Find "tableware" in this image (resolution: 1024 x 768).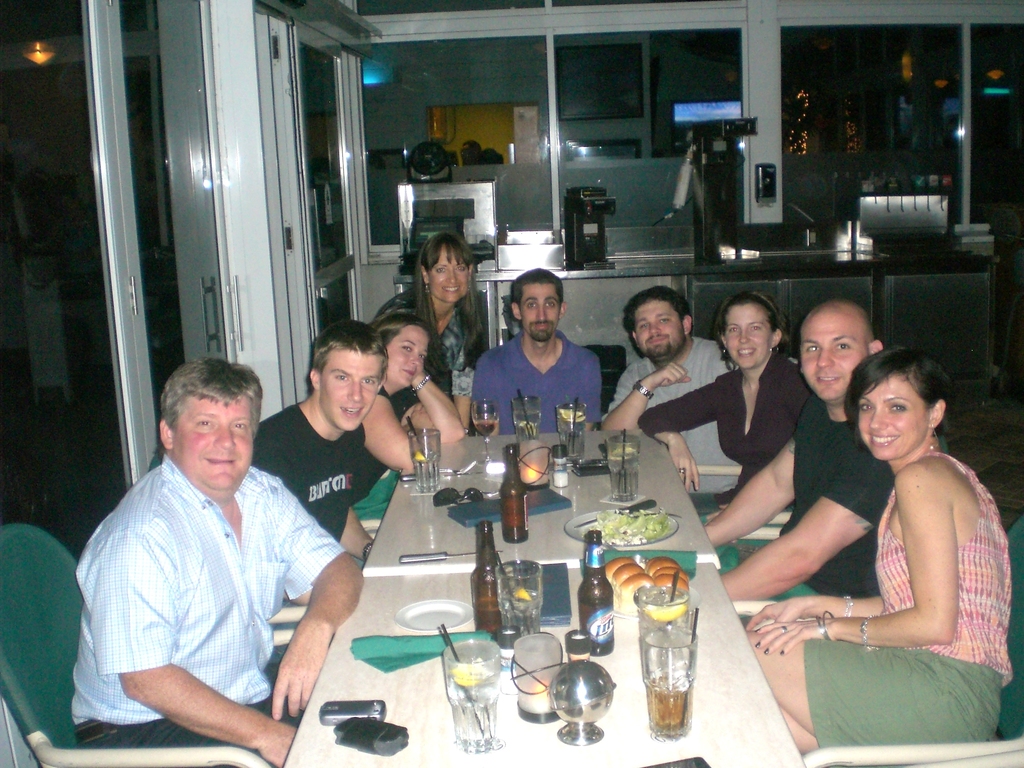
557:403:586:463.
